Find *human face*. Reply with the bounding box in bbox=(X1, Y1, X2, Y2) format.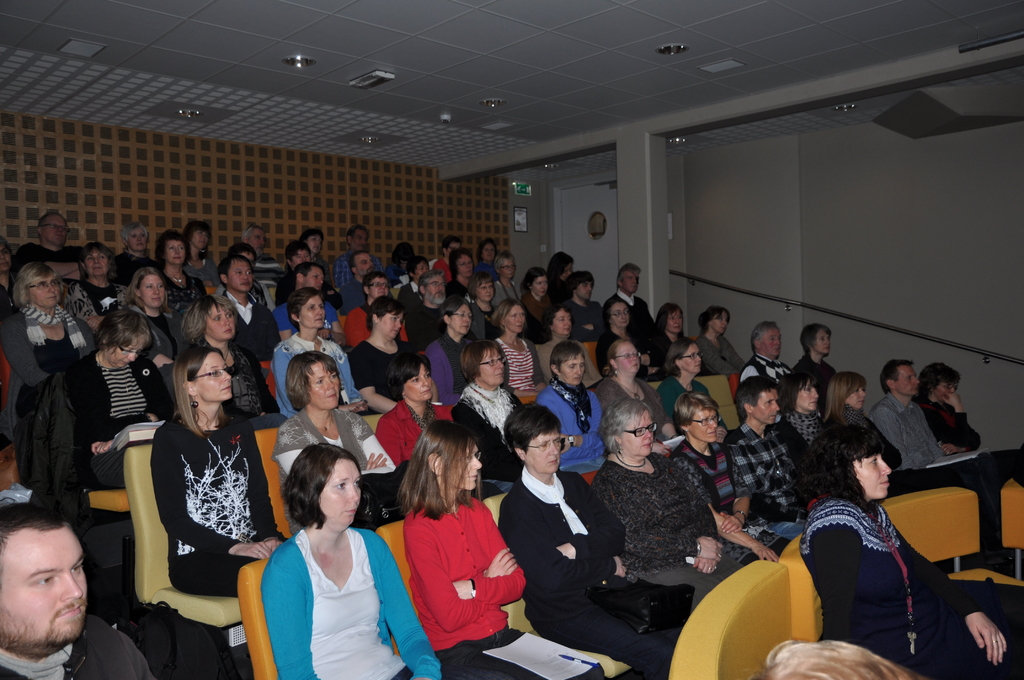
bbox=(319, 460, 362, 526).
